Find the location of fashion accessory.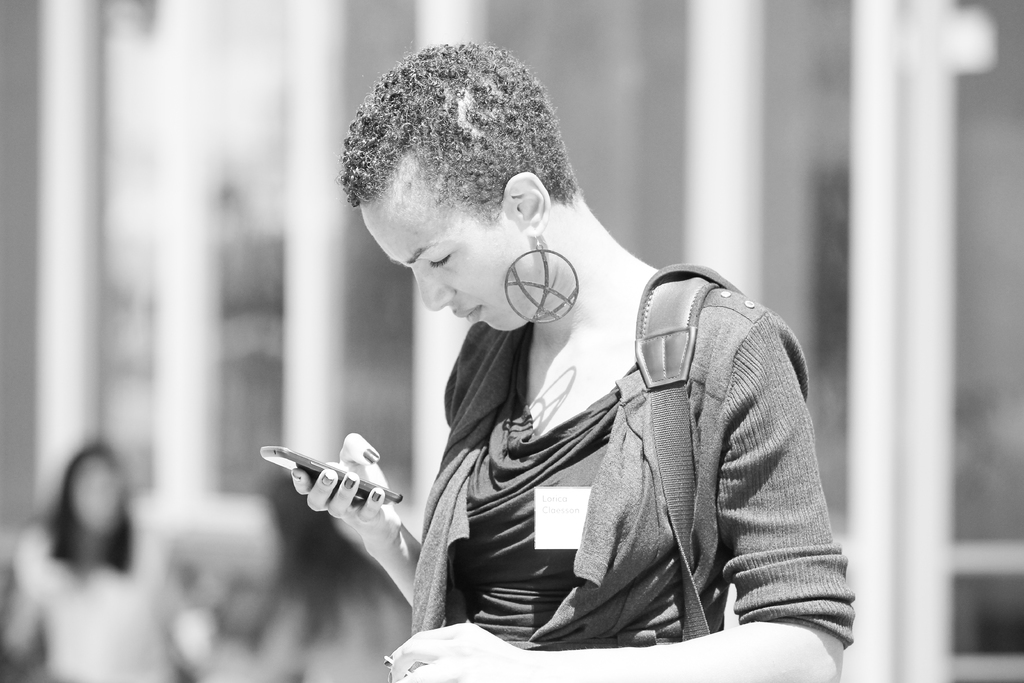
Location: 292, 473, 302, 483.
